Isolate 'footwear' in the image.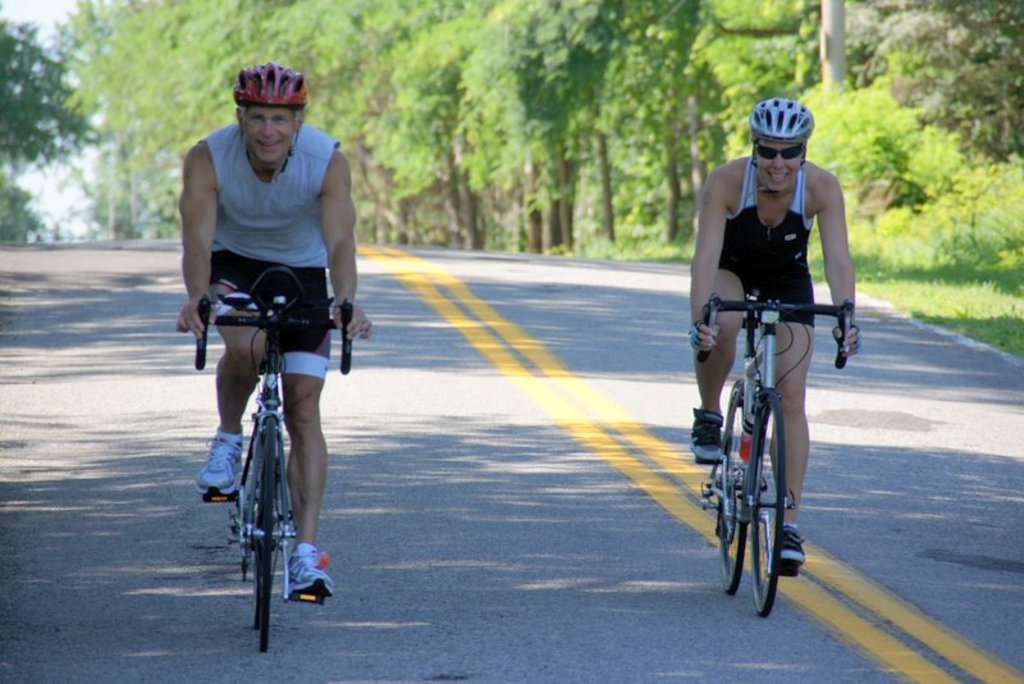
Isolated region: [x1=284, y1=546, x2=334, y2=601].
